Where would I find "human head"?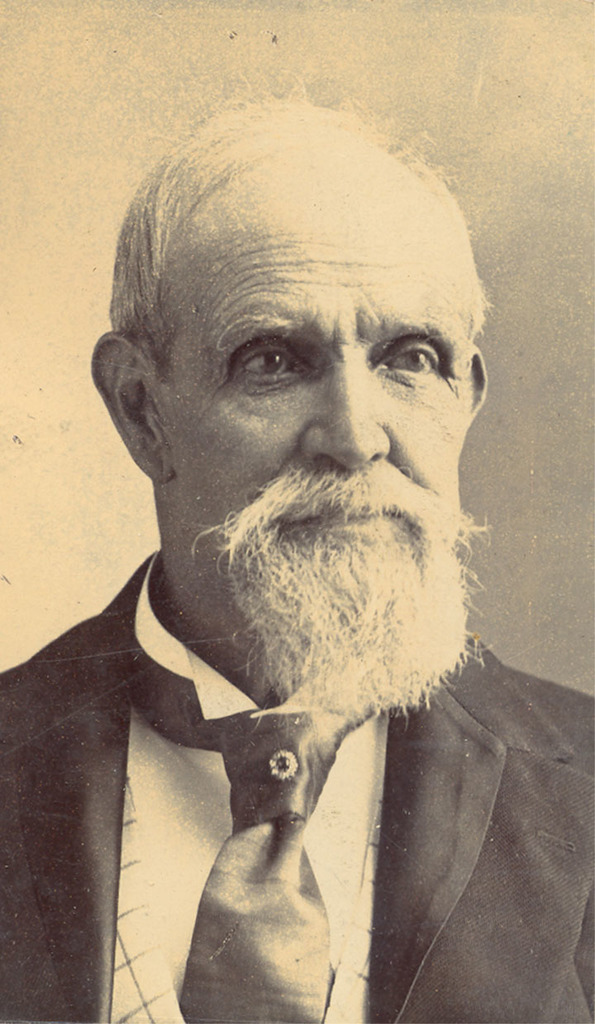
At select_region(83, 62, 498, 725).
